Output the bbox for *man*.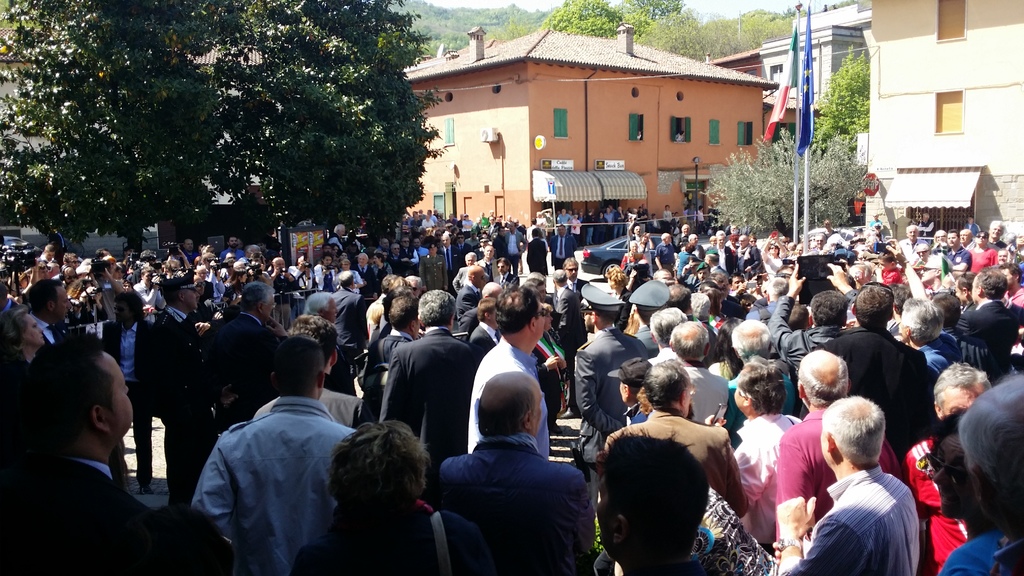
x1=770 y1=390 x2=916 y2=575.
